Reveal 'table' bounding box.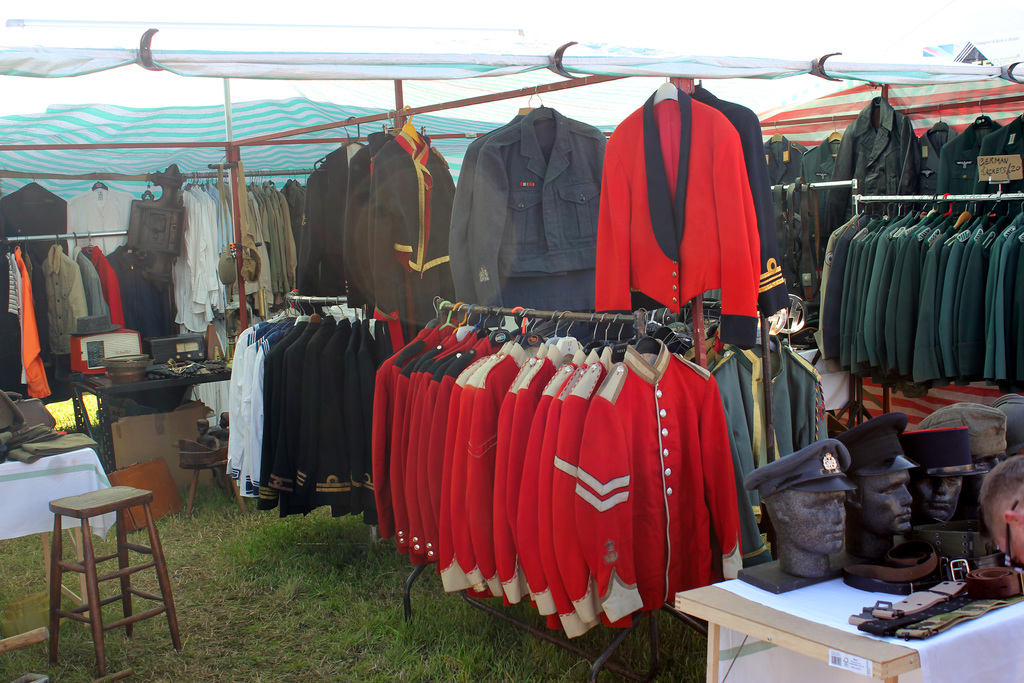
Revealed: pyautogui.locateOnScreen(69, 355, 236, 466).
